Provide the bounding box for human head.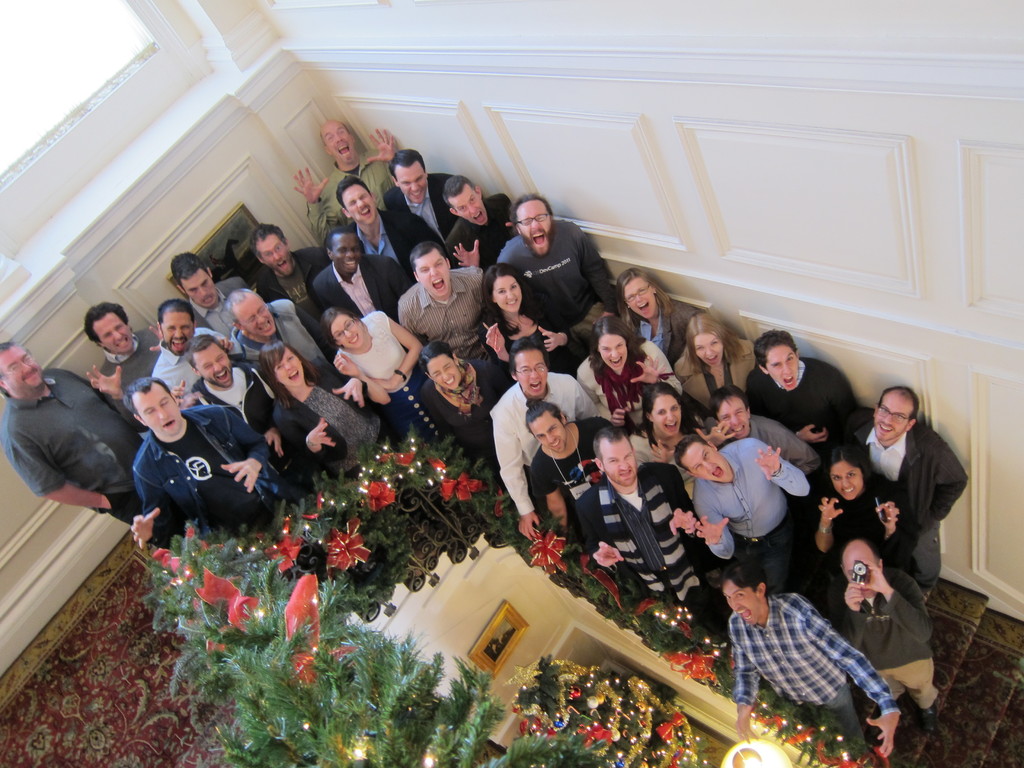
region(414, 342, 459, 392).
